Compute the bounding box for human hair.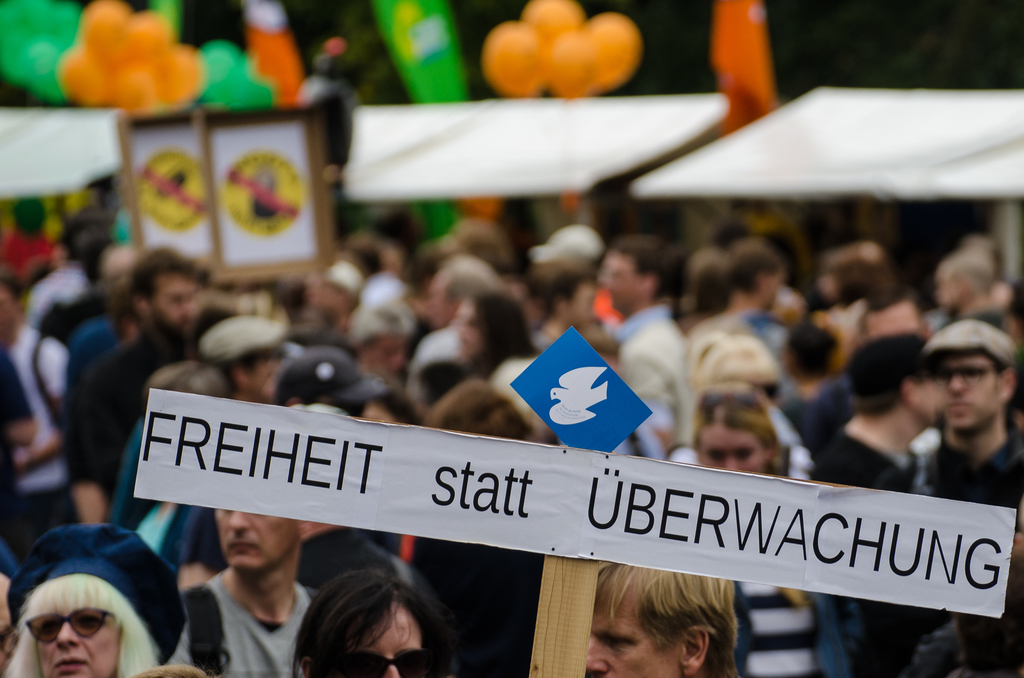
(left=959, top=547, right=1023, bottom=677).
